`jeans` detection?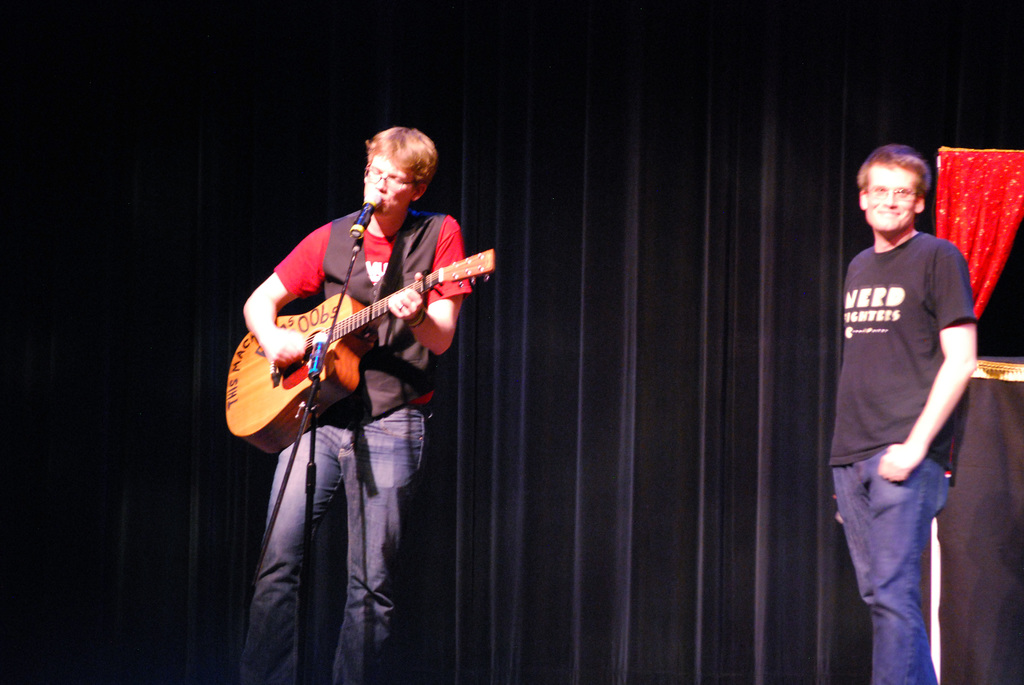
[x1=238, y1=413, x2=426, y2=684]
